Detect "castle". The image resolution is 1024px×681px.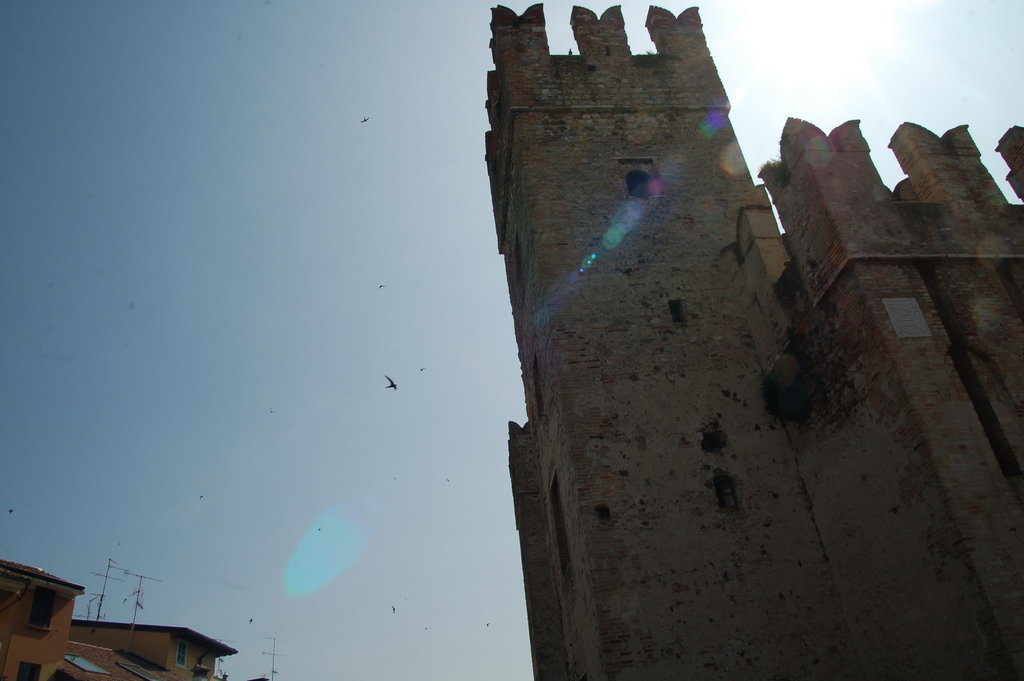
bbox=(477, 0, 1023, 680).
